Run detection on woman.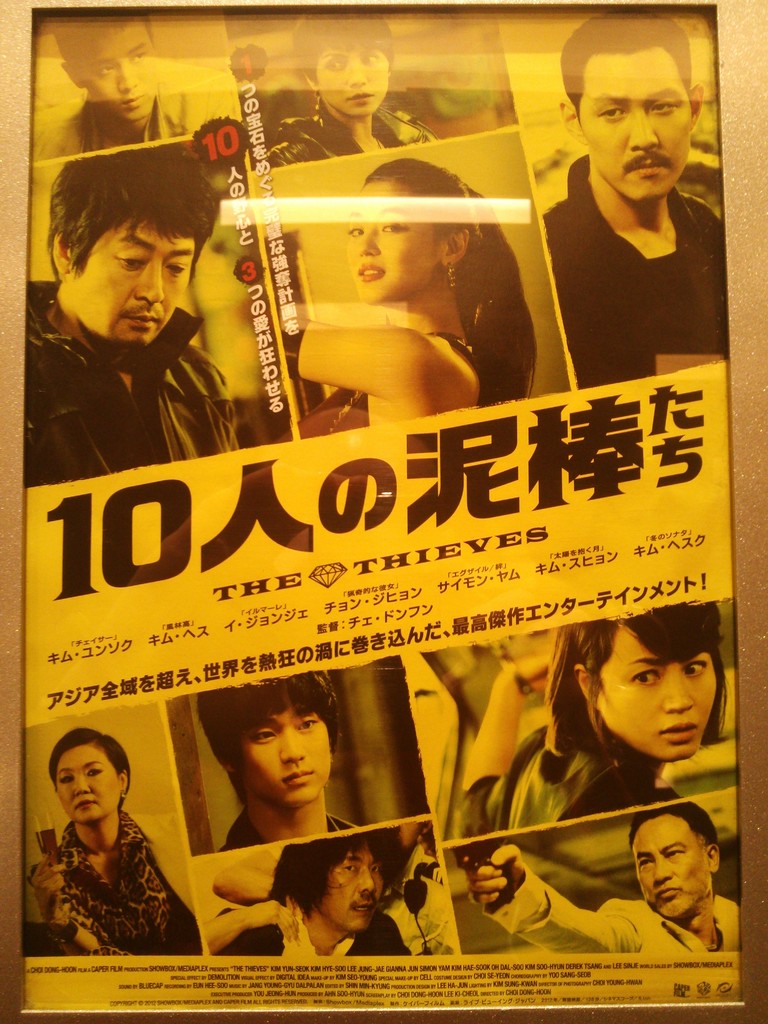
Result: [x1=28, y1=718, x2=198, y2=960].
